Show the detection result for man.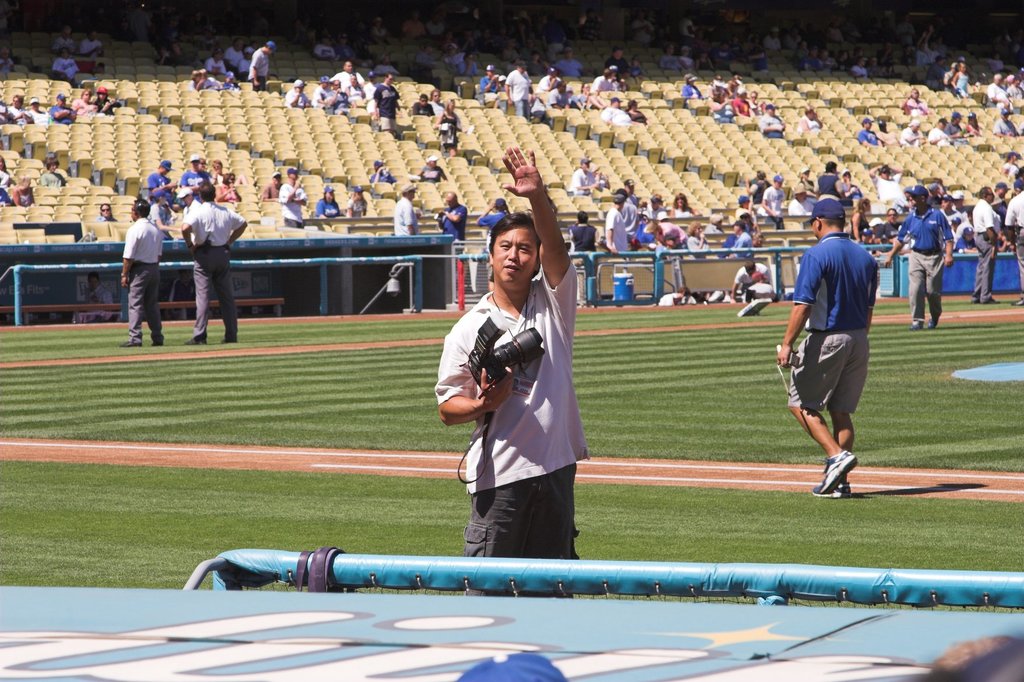
(604, 196, 625, 250).
